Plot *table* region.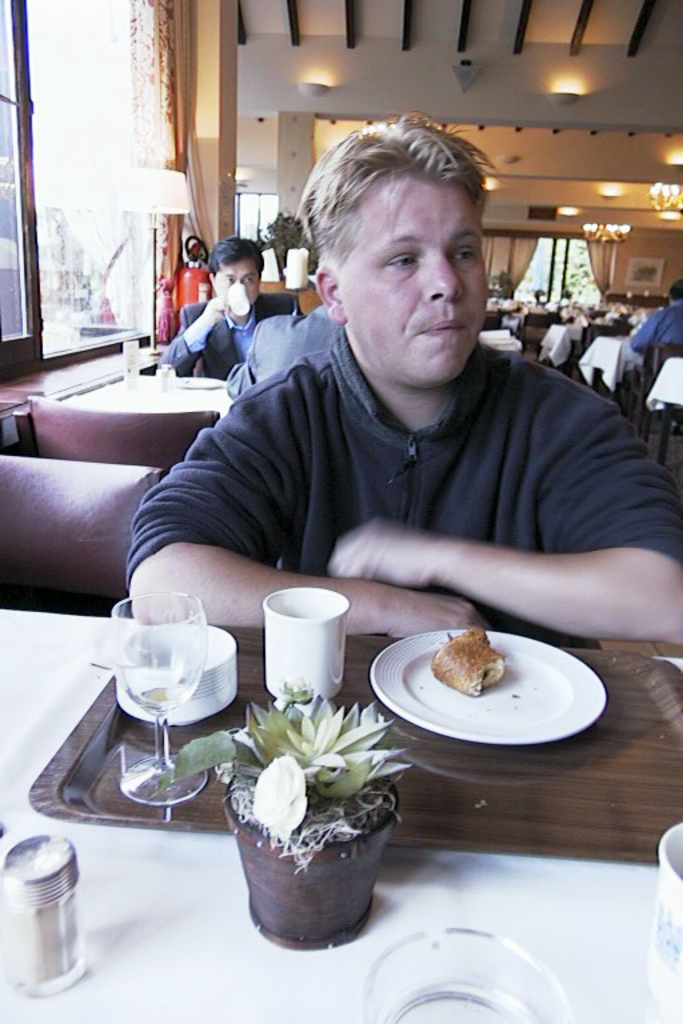
Plotted at <box>646,349,682,464</box>.
